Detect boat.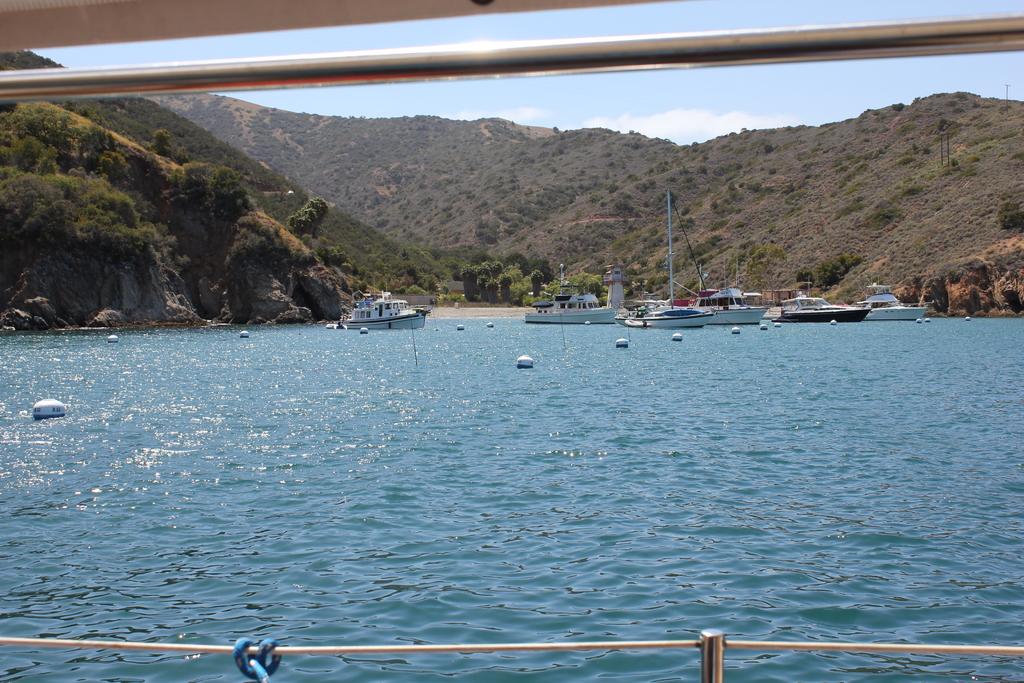
Detected at 619, 191, 714, 328.
